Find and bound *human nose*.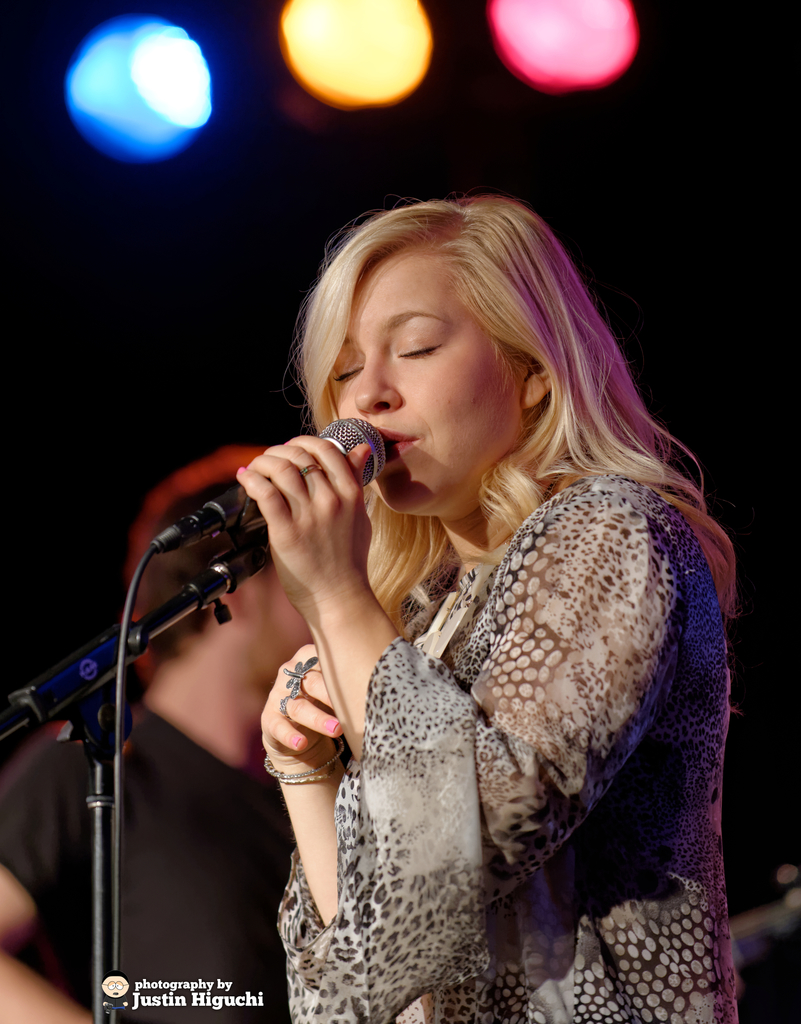
Bound: left=354, top=351, right=407, bottom=413.
